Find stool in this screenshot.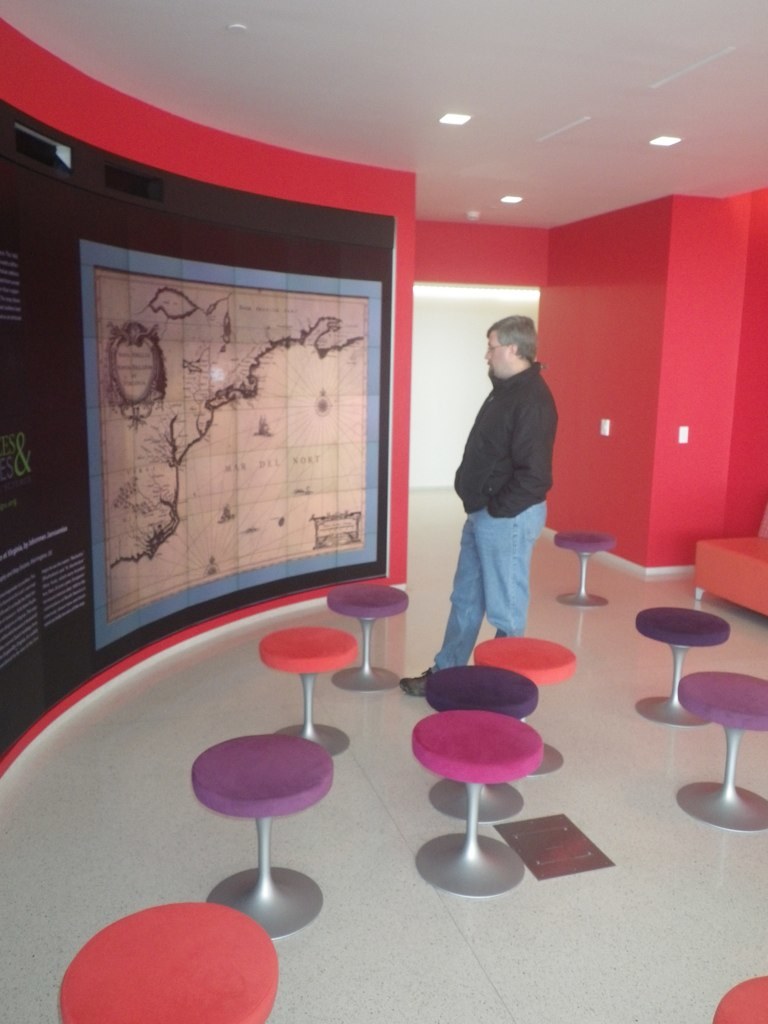
The bounding box for stool is detection(672, 676, 767, 832).
